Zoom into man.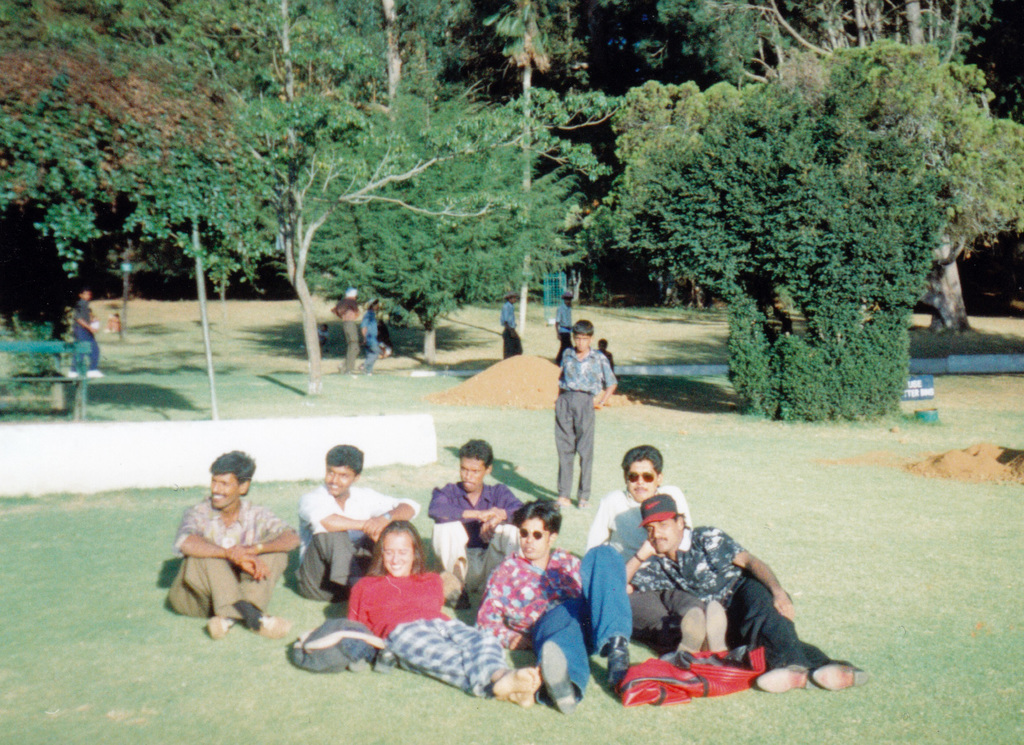
Zoom target: box=[581, 444, 730, 654].
